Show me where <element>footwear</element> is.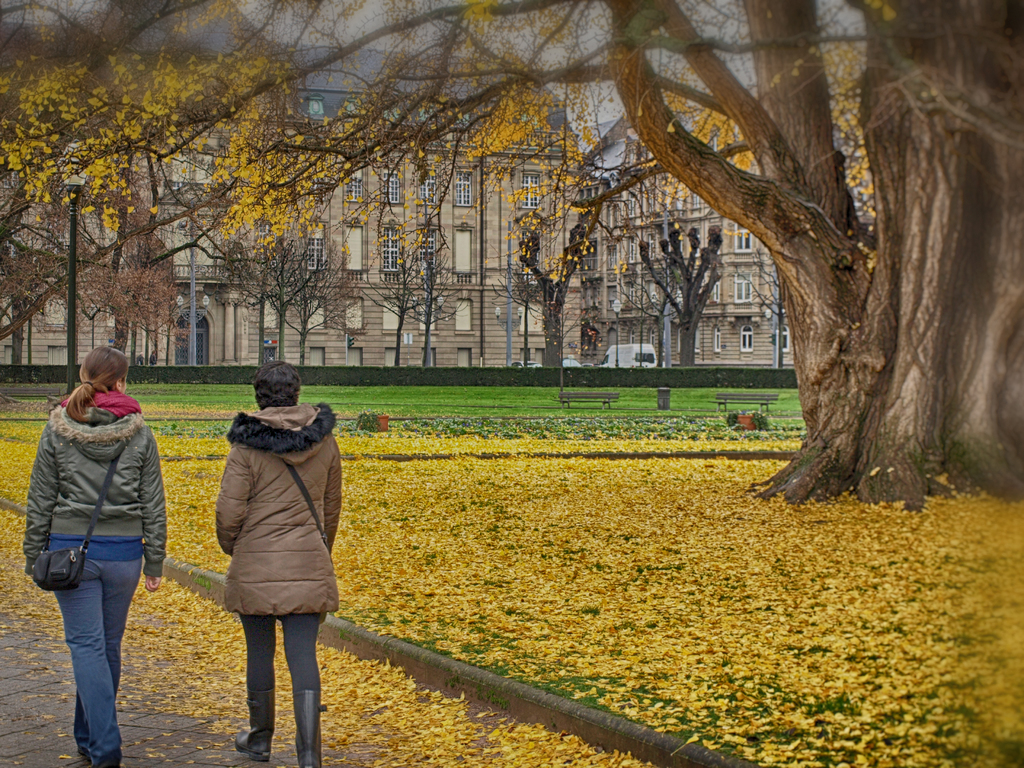
<element>footwear</element> is at bbox=[296, 690, 320, 764].
